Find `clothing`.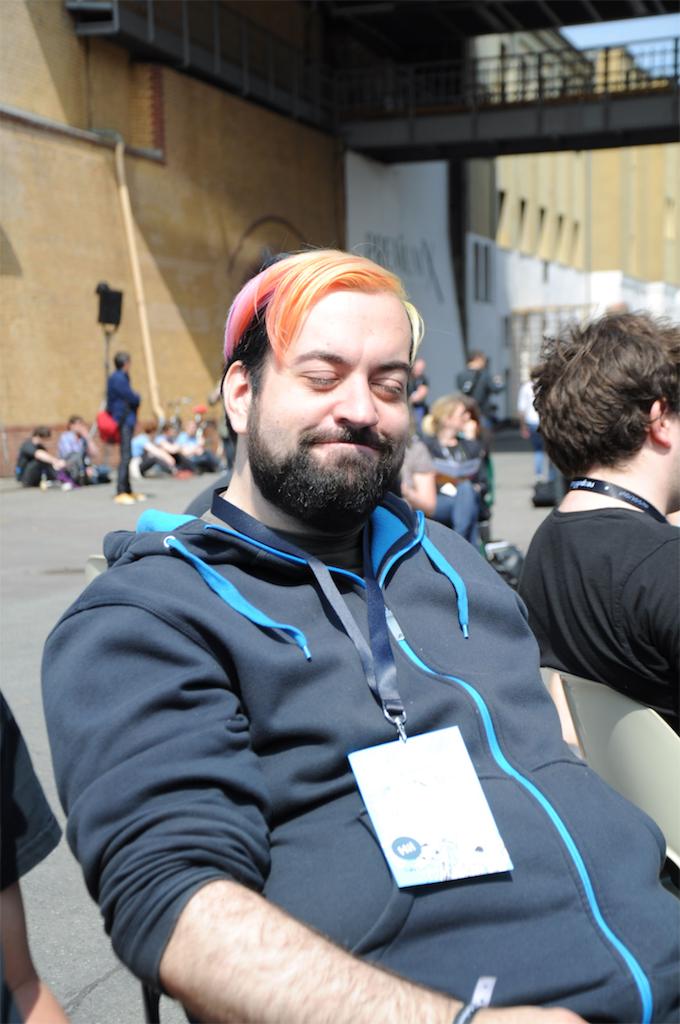
63/426/101/474.
